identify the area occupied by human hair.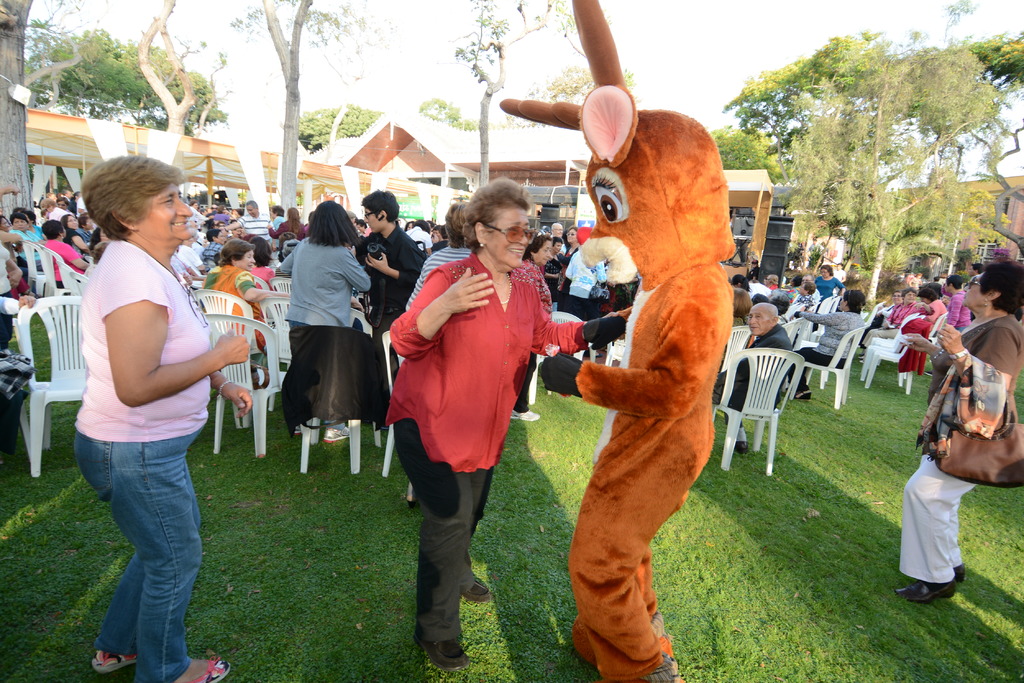
Area: Rect(463, 177, 534, 255).
